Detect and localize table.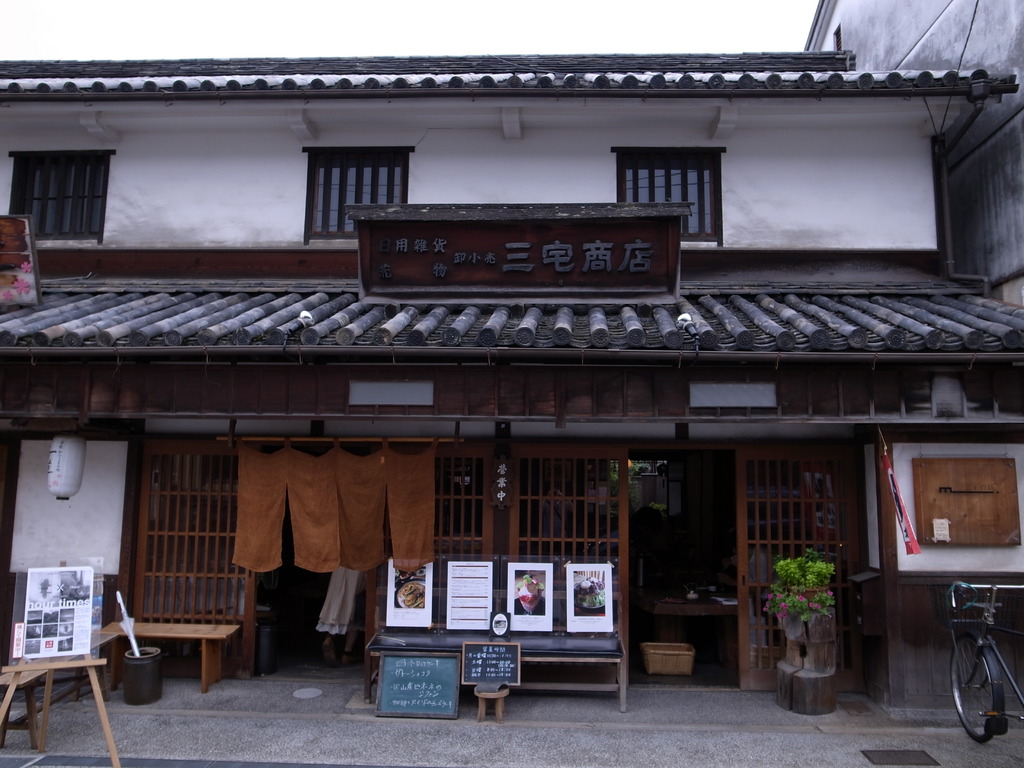
Localized at [x1=3, y1=594, x2=116, y2=746].
